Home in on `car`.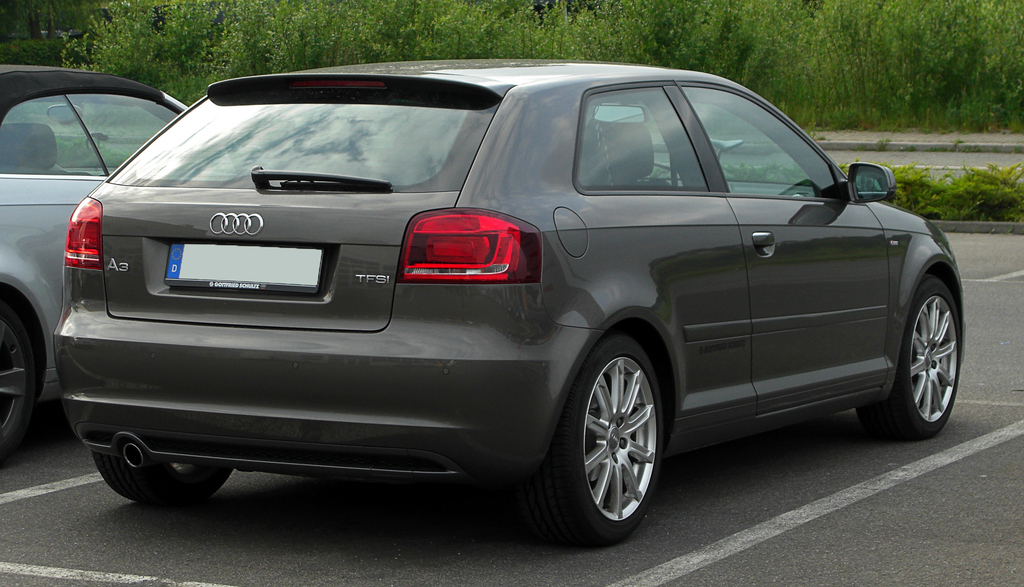
Homed in at l=51, t=62, r=964, b=556.
